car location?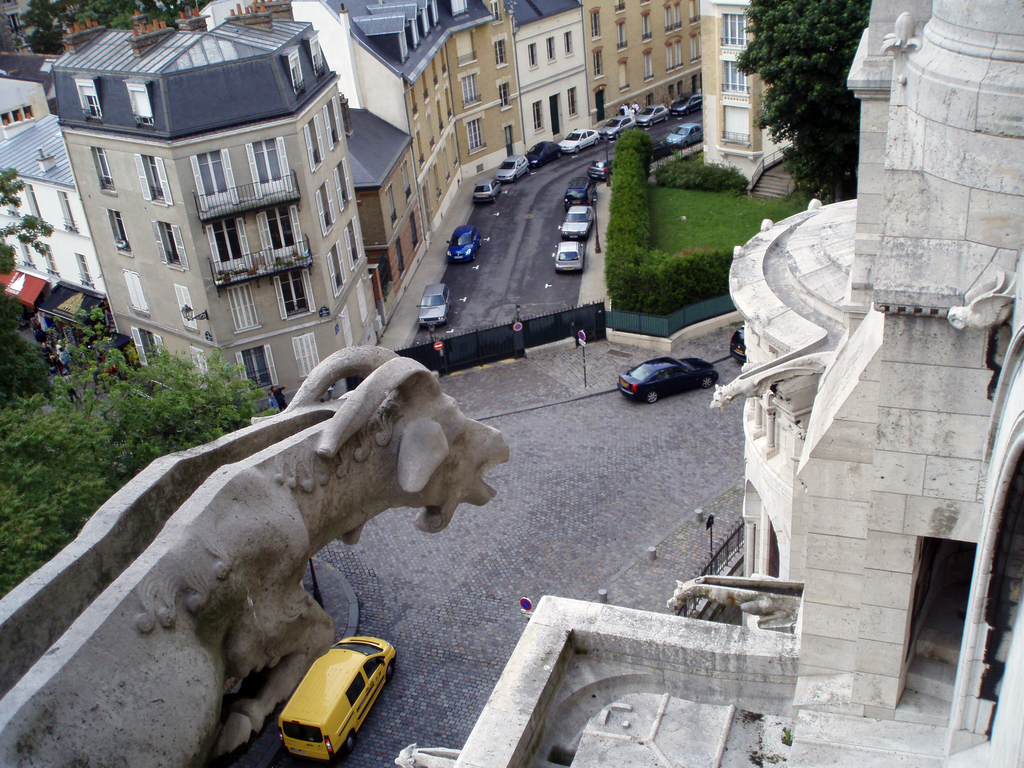
bbox(562, 205, 596, 241)
